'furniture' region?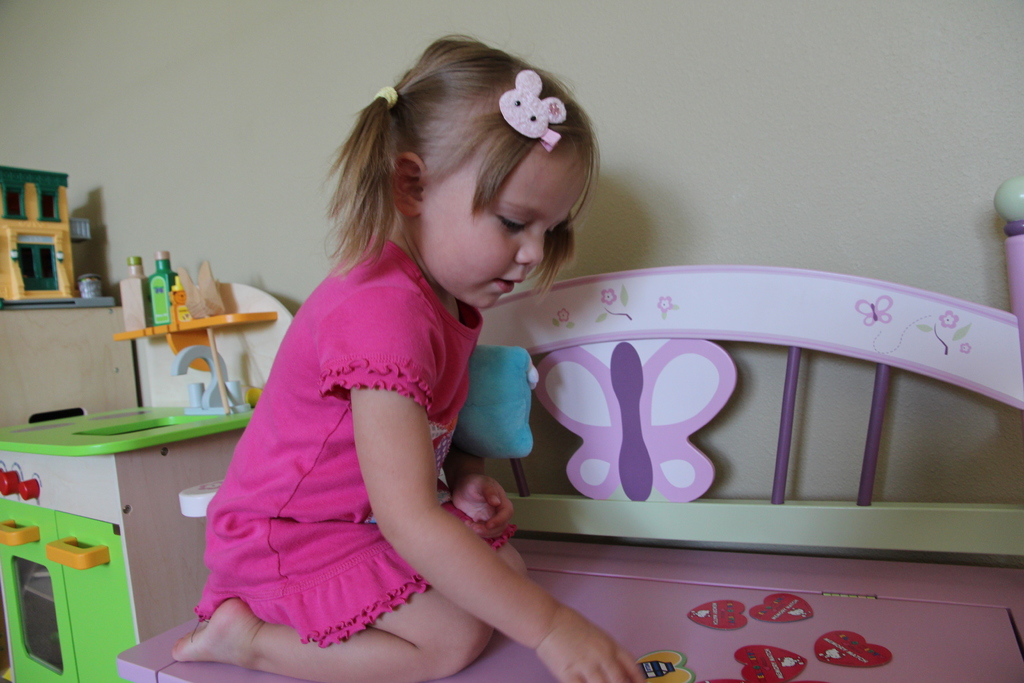
[0, 163, 141, 429]
